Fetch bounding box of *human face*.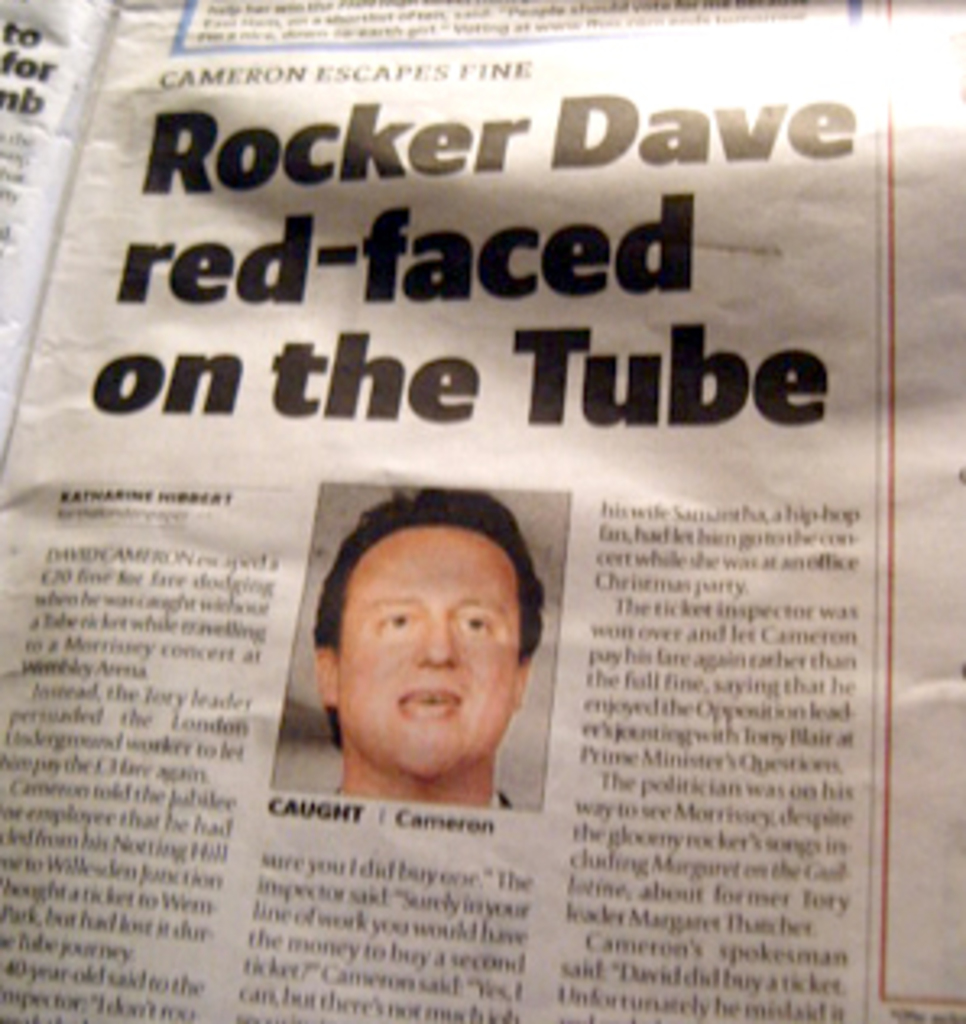
Bbox: locate(337, 525, 522, 778).
